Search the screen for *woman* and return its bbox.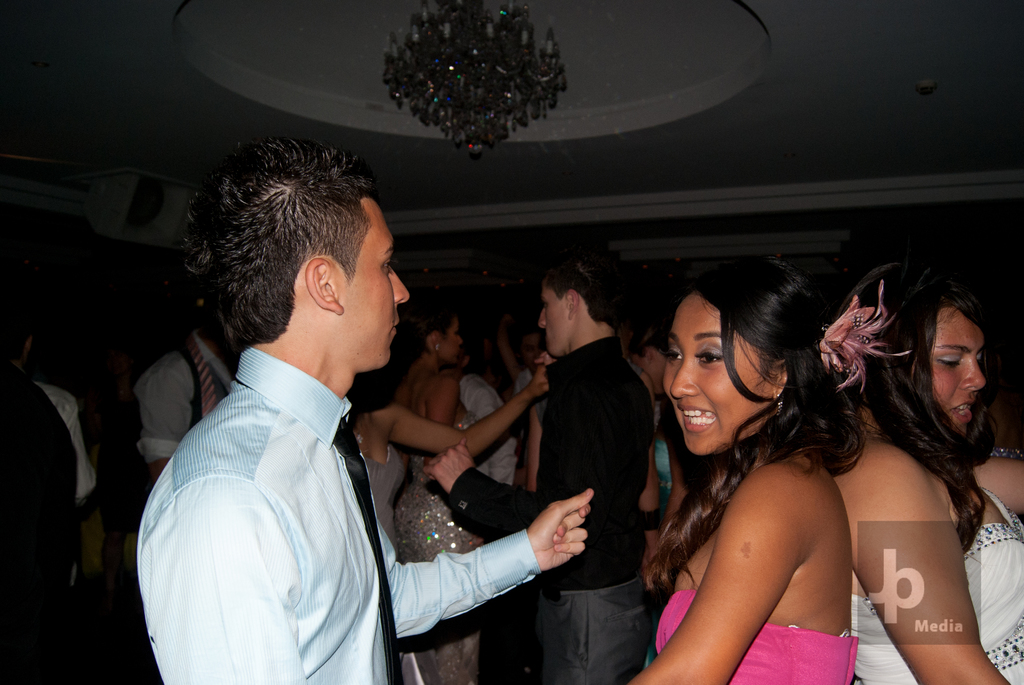
Found: 817 249 1023 684.
